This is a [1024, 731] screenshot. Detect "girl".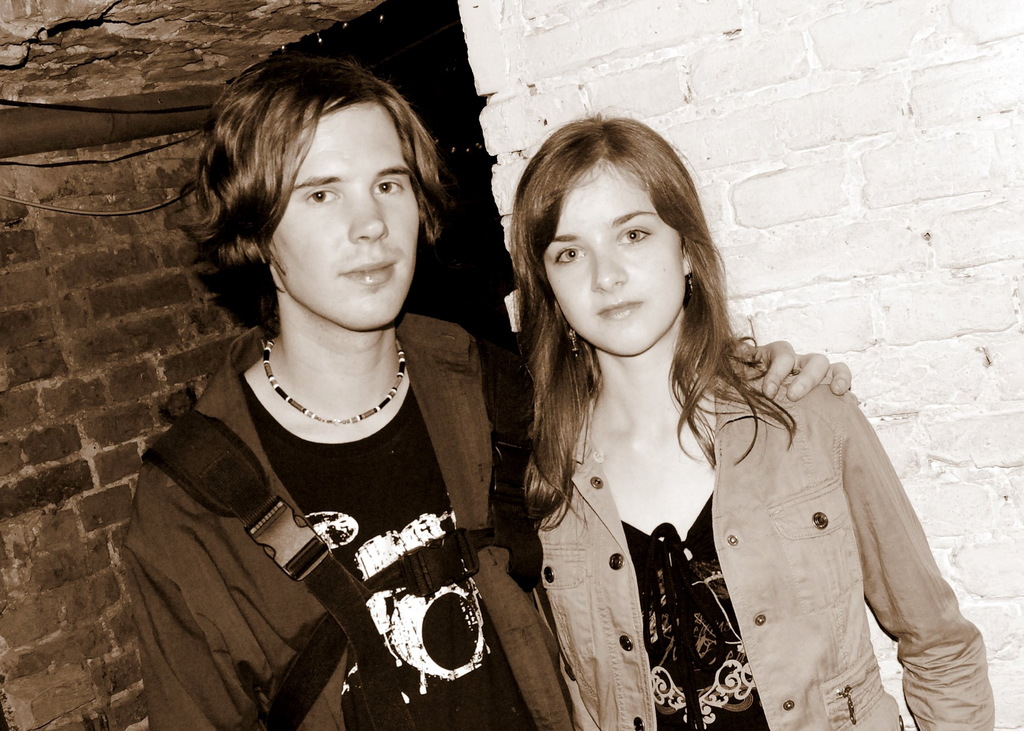
rect(515, 120, 990, 730).
